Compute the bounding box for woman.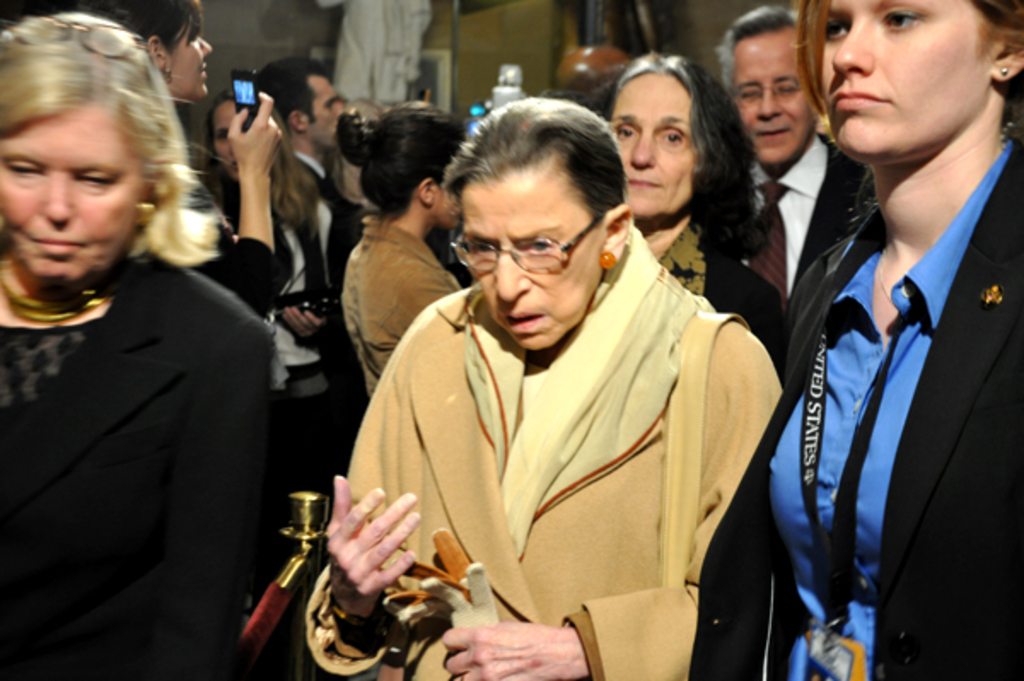
bbox=[596, 51, 797, 679].
